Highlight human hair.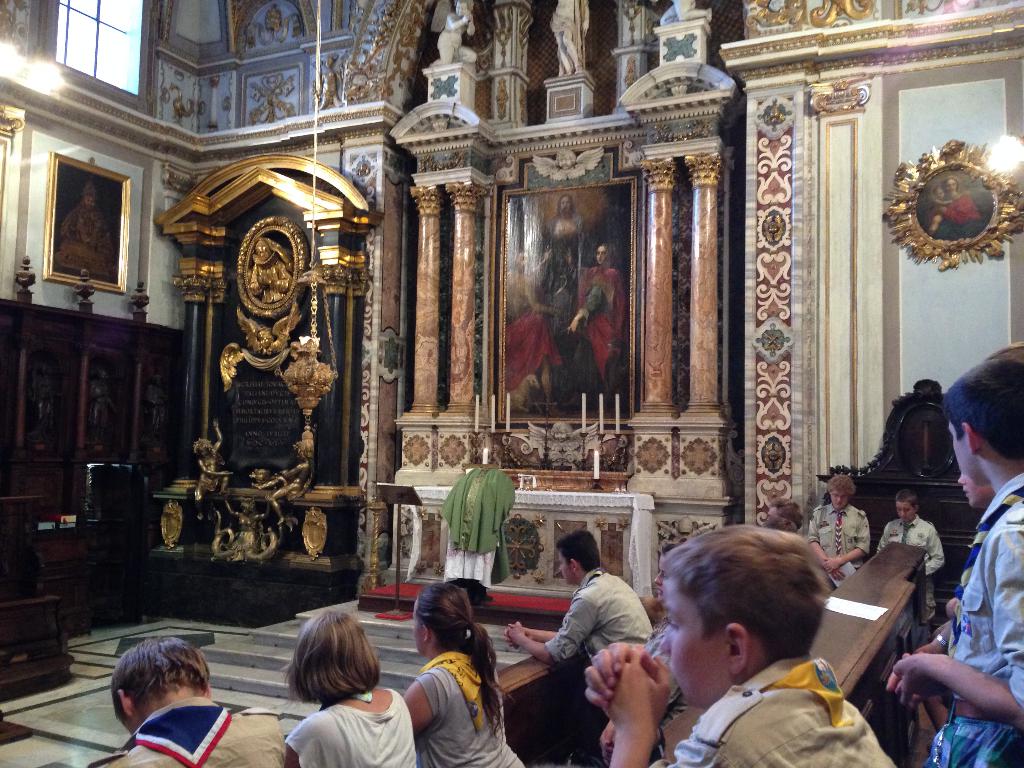
Highlighted region: {"left": 554, "top": 195, "right": 577, "bottom": 218}.
